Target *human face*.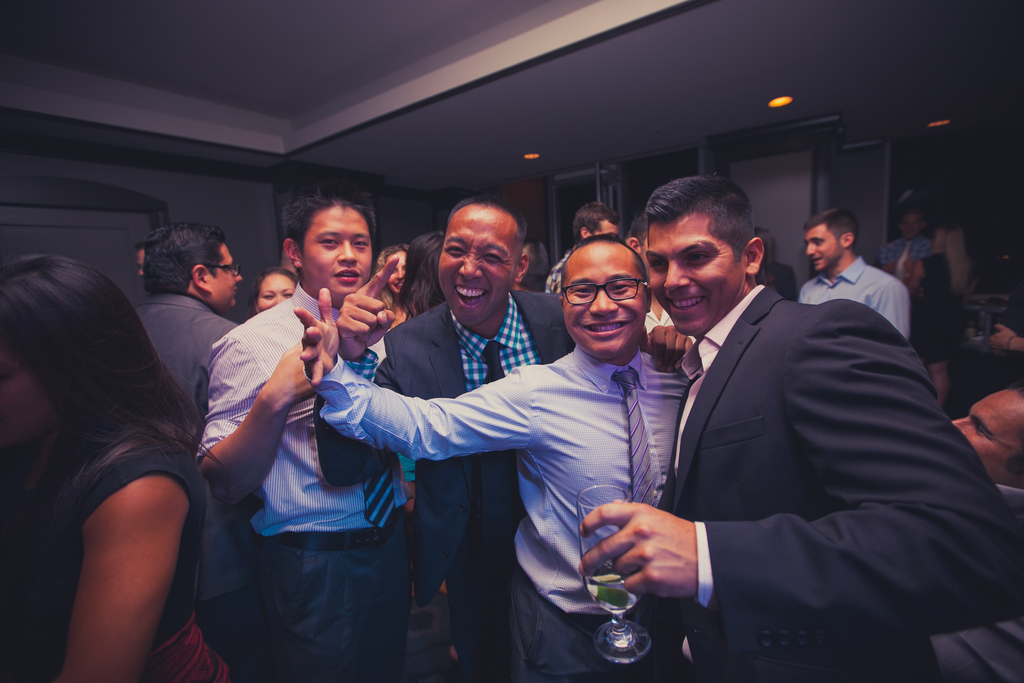
Target region: [left=805, top=220, right=841, bottom=270].
